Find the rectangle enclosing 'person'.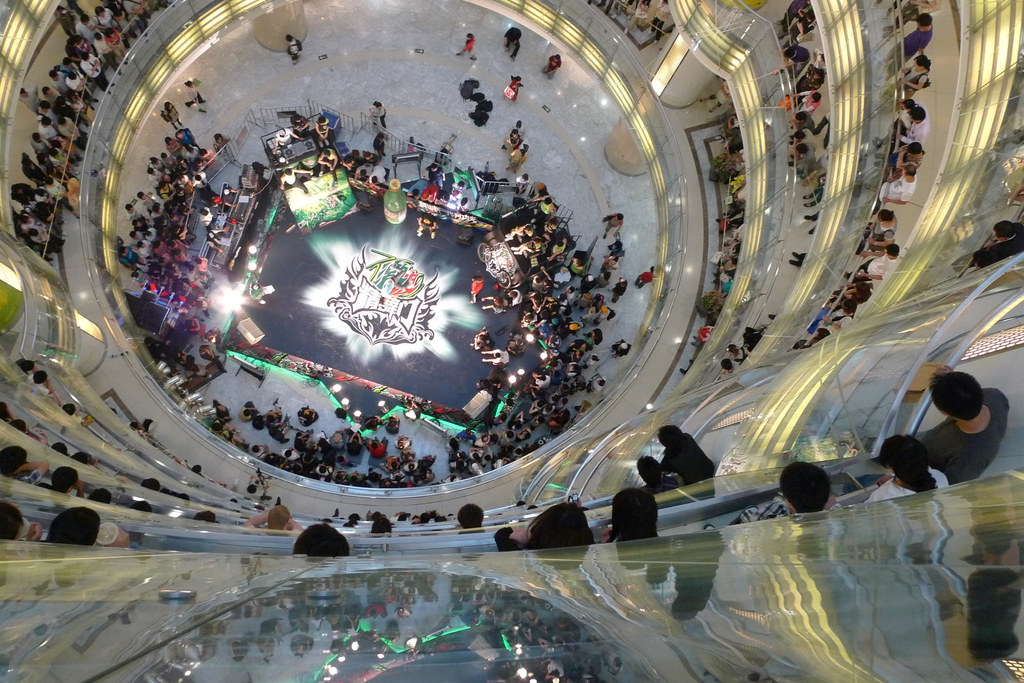
43, 506, 133, 542.
